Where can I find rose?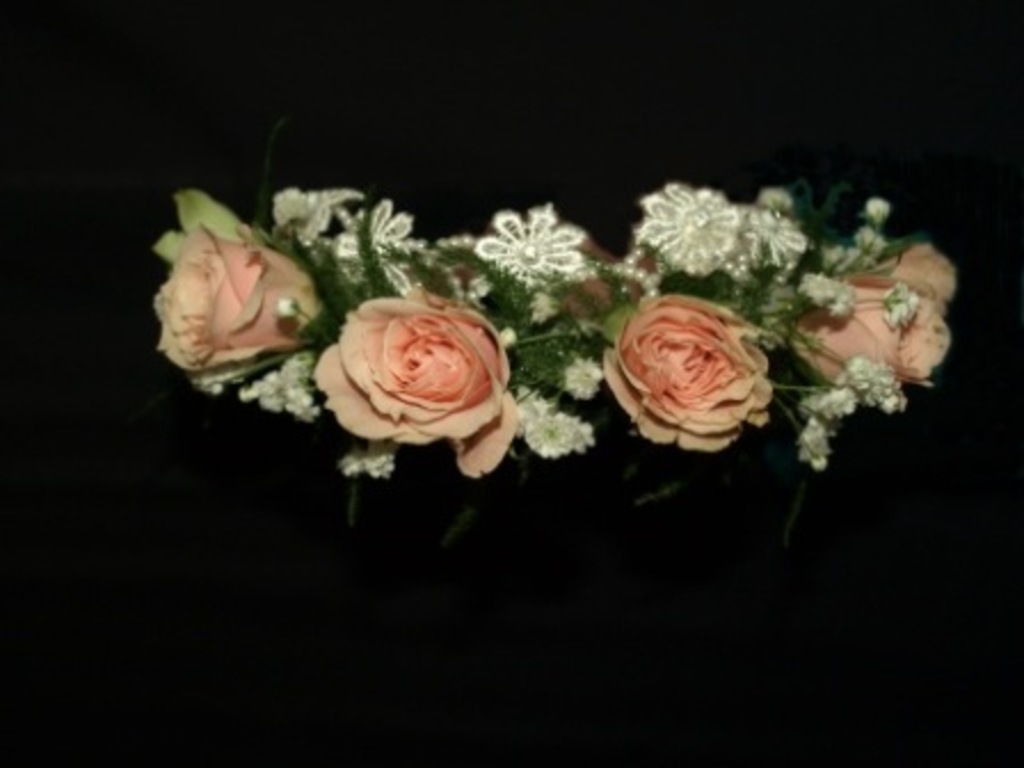
You can find it at bbox=(601, 293, 777, 453).
